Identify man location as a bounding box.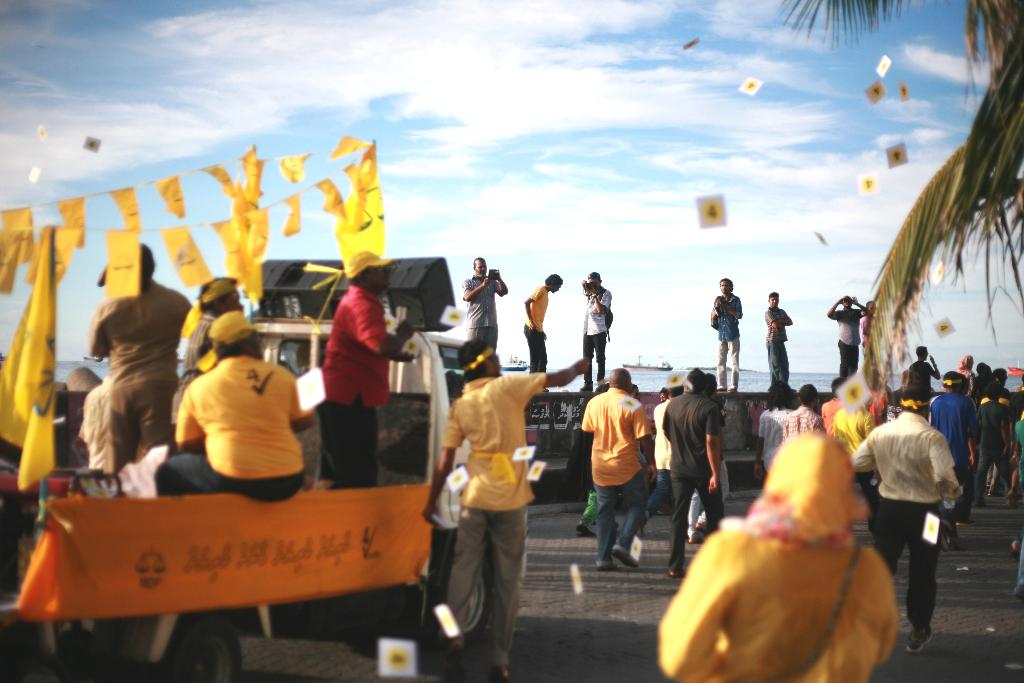
[left=933, top=371, right=973, bottom=525].
